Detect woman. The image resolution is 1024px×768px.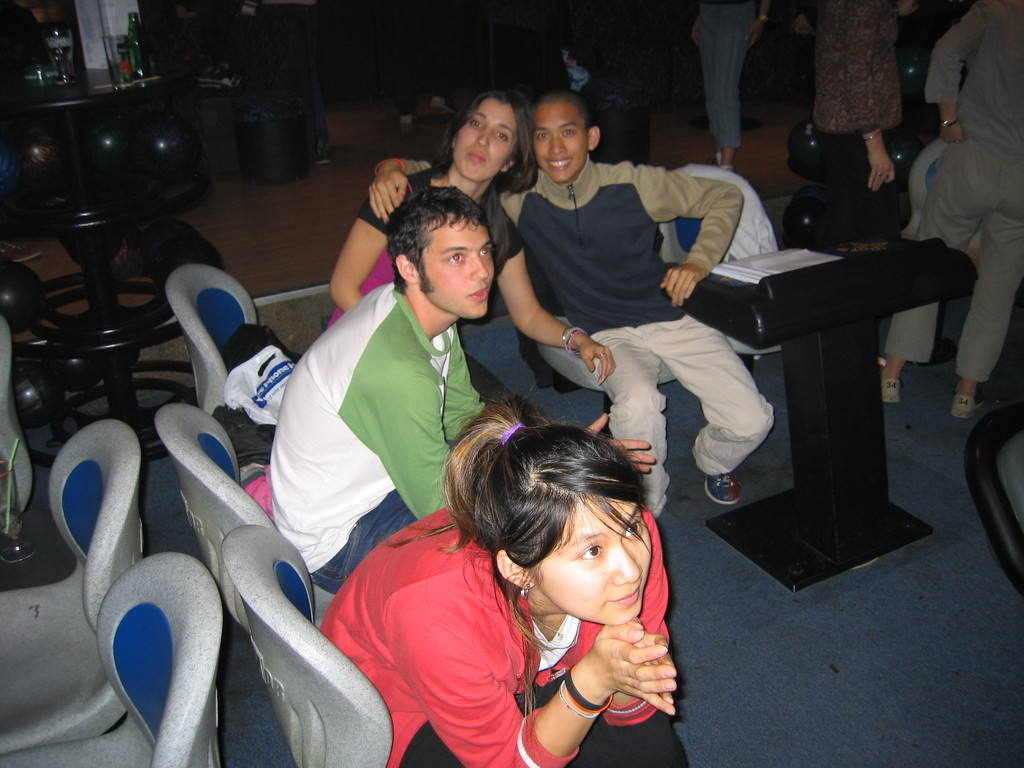
locate(325, 87, 612, 433).
